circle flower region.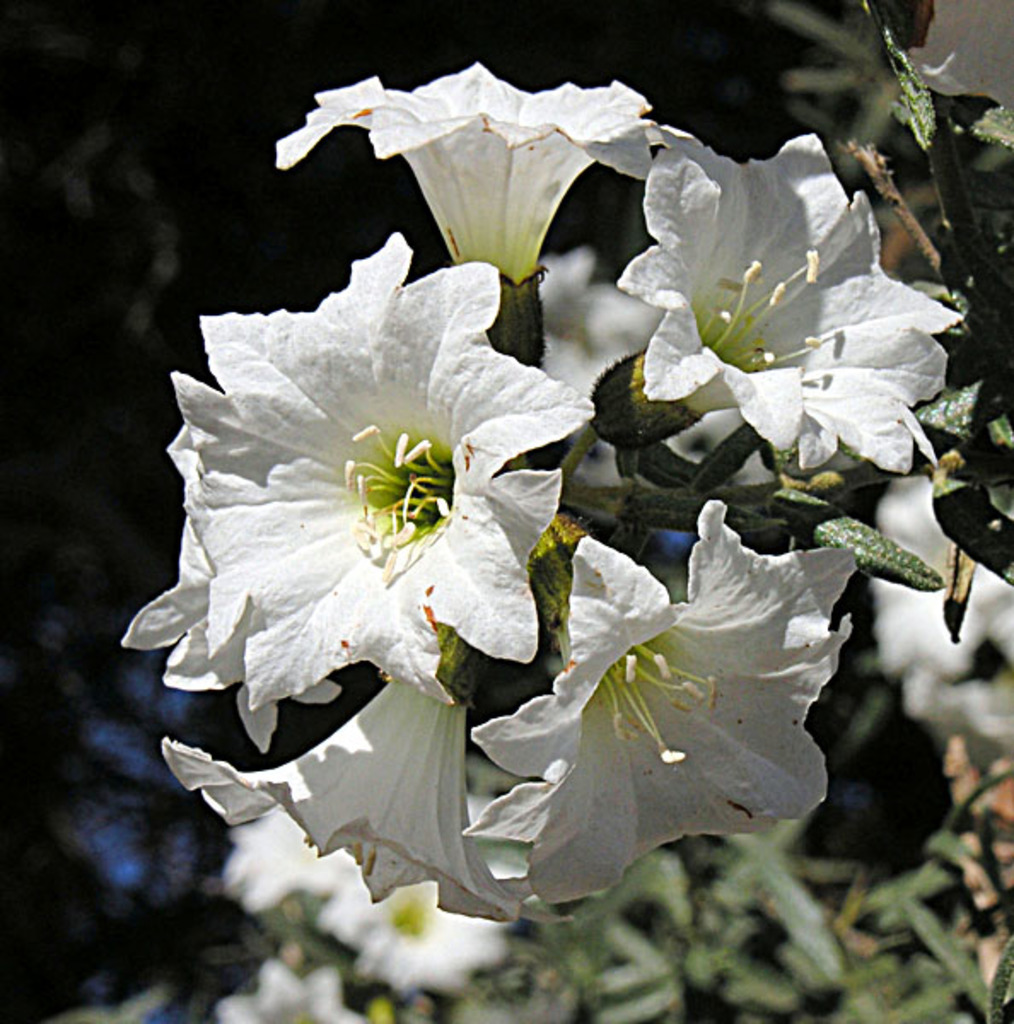
Region: bbox=[147, 662, 538, 928].
